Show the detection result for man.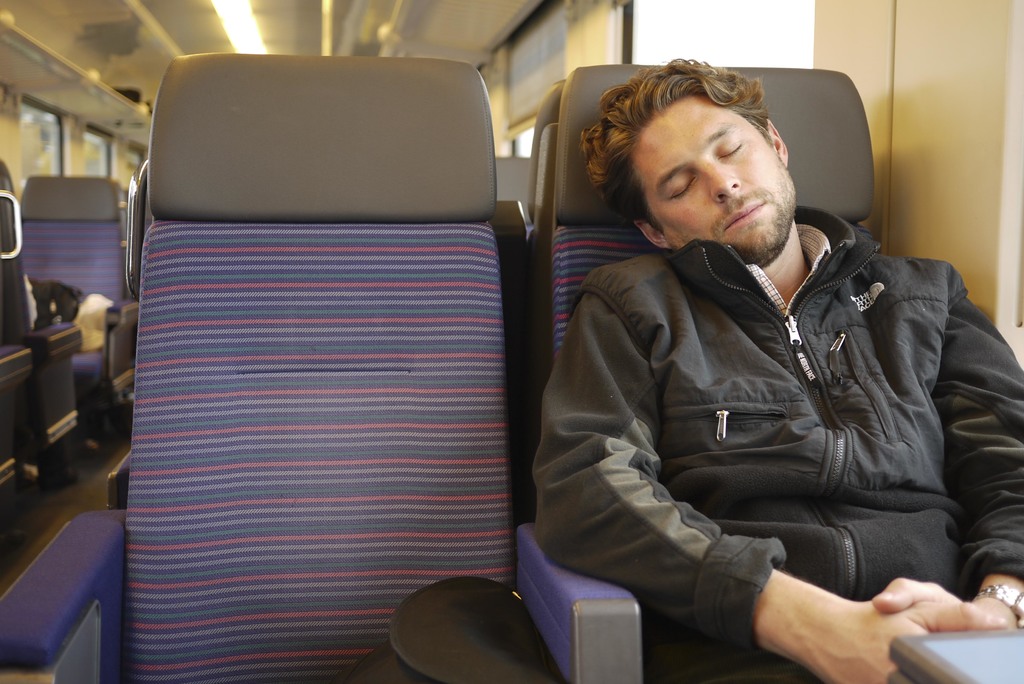
x1=531 y1=52 x2=1023 y2=683.
